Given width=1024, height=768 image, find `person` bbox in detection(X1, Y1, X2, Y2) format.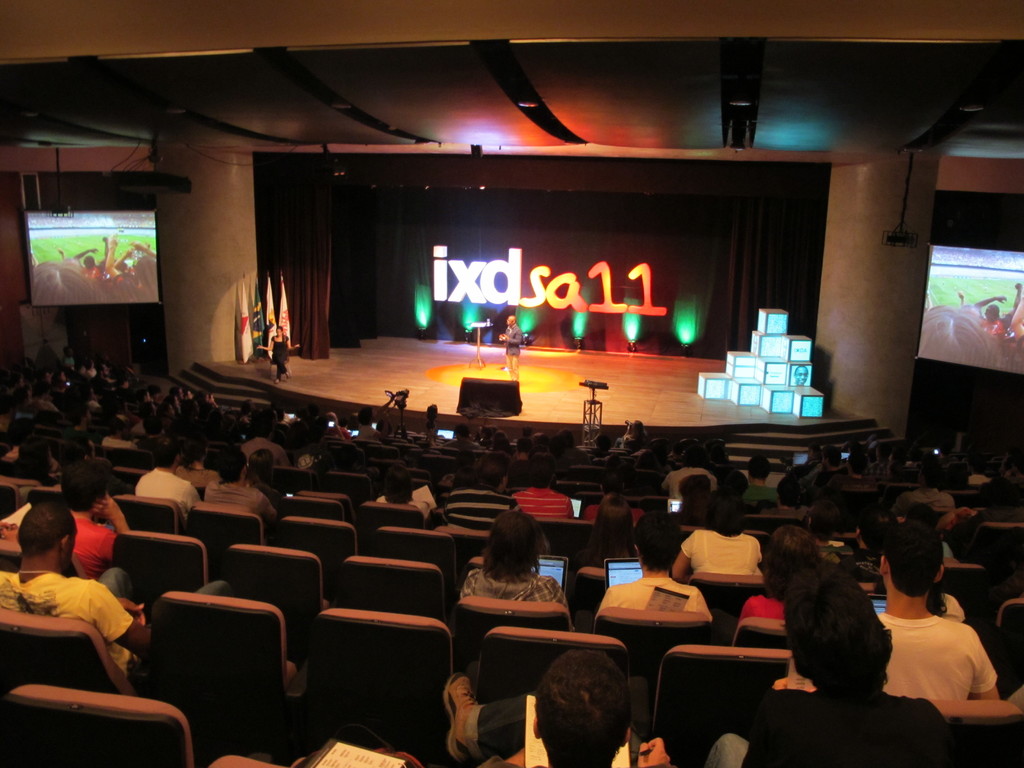
detection(515, 452, 577, 525).
